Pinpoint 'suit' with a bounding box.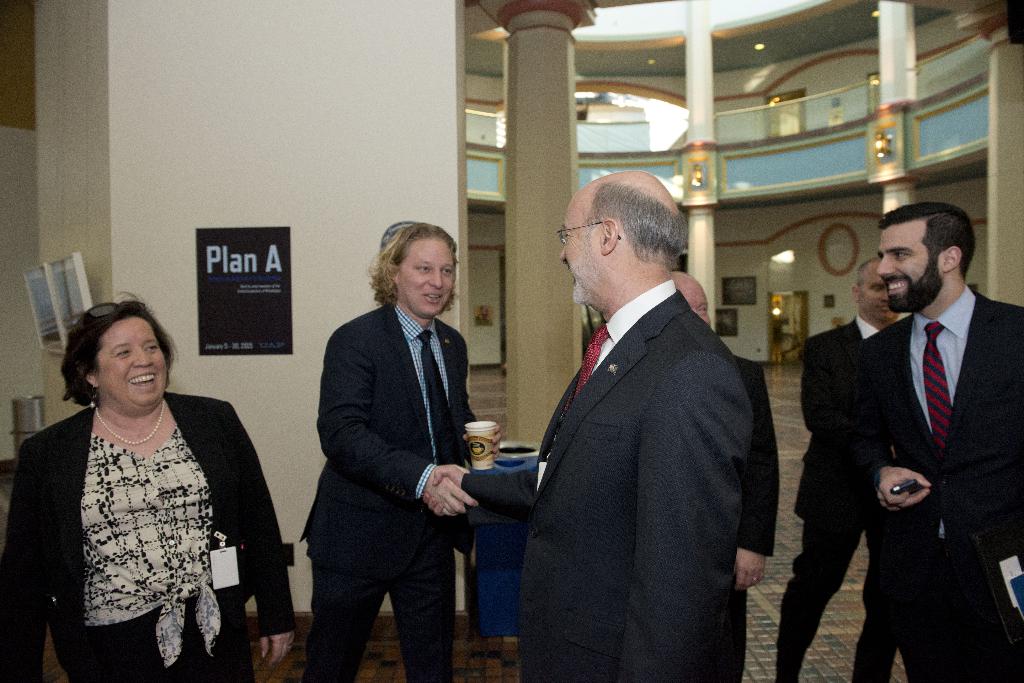
box(289, 290, 491, 682).
